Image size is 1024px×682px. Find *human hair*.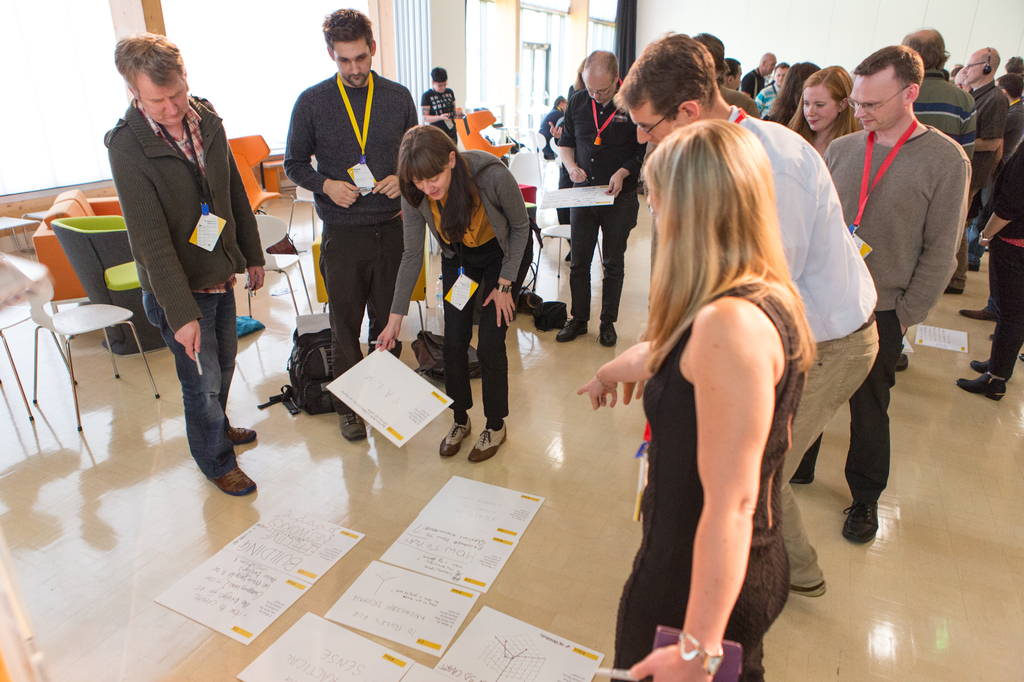
BBox(714, 57, 740, 80).
